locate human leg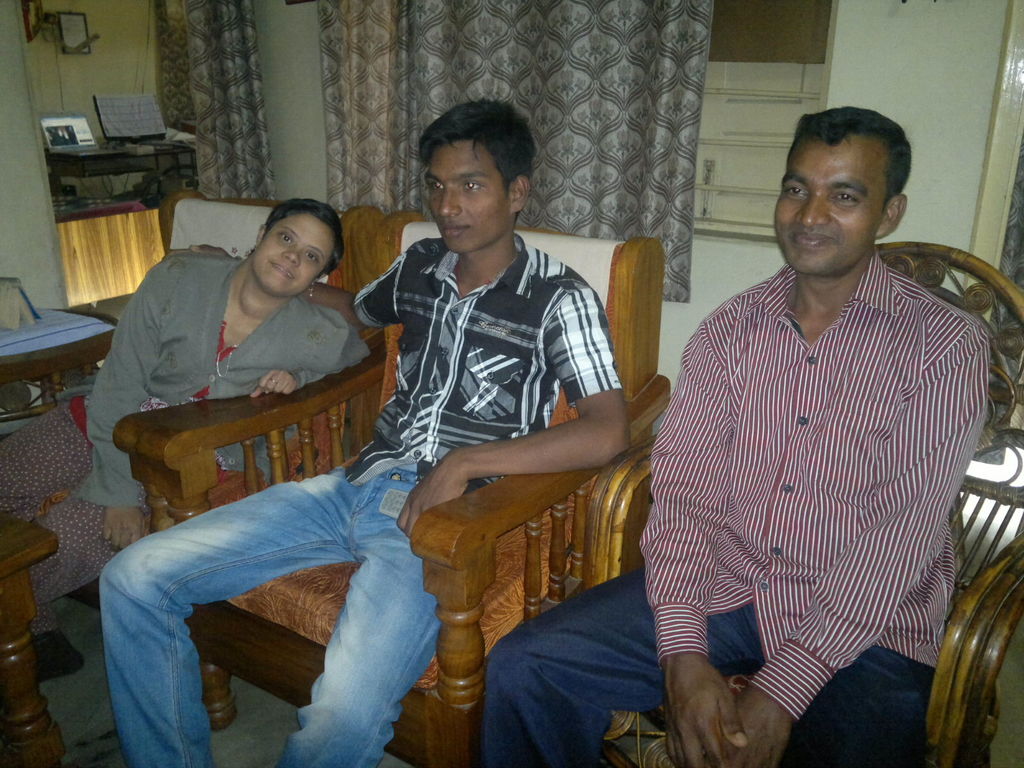
(481, 572, 754, 767)
